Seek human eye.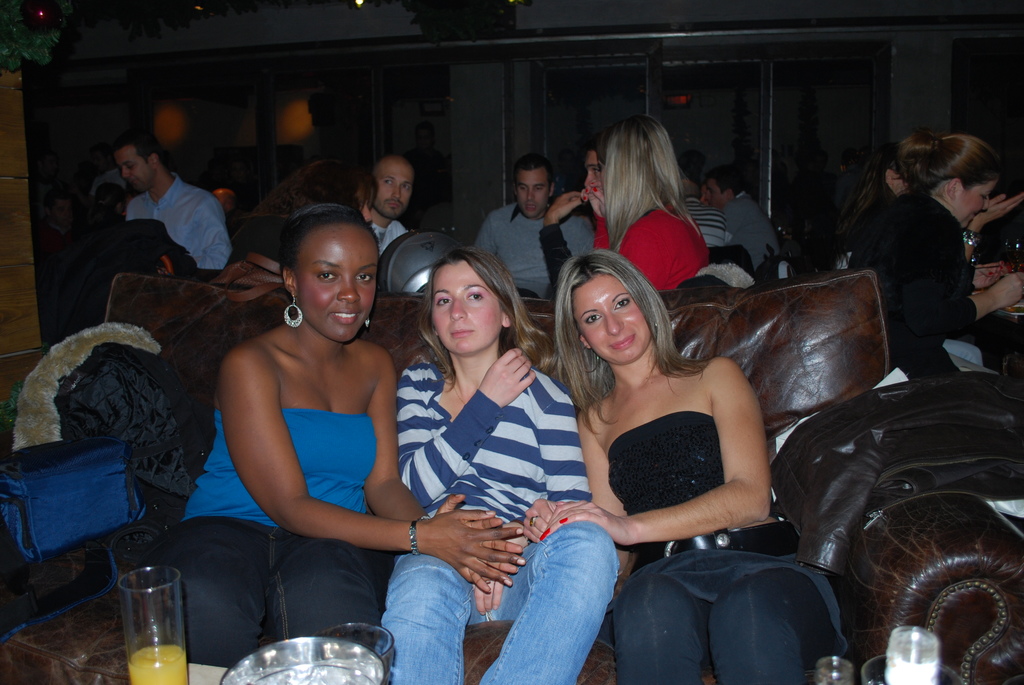
<region>353, 272, 375, 285</region>.
